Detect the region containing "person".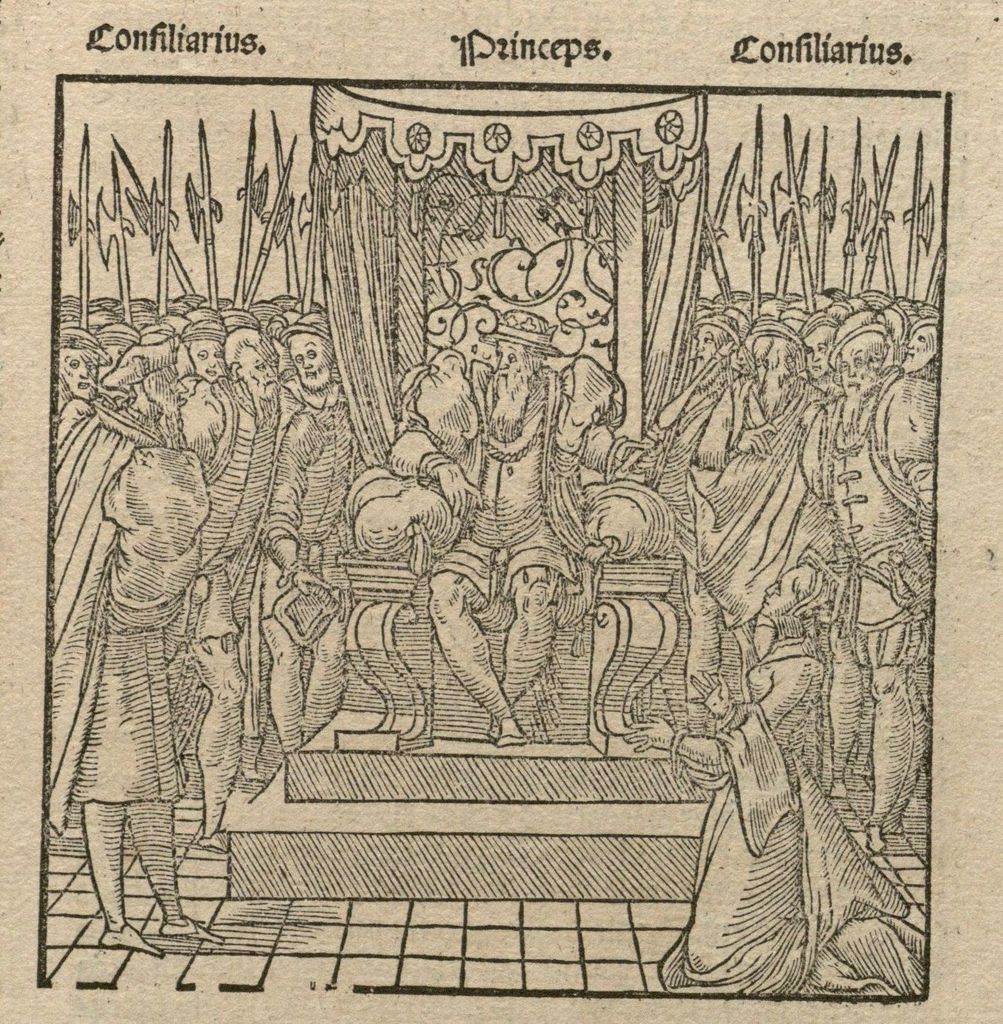
52/328/133/826.
